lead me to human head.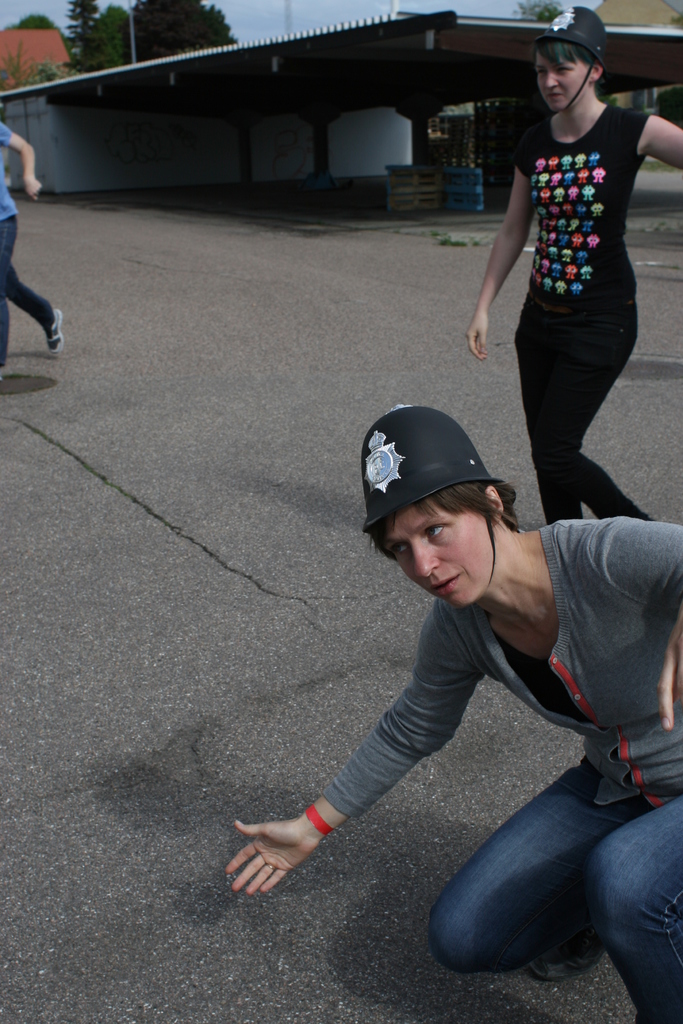
Lead to x1=356 y1=409 x2=523 y2=607.
